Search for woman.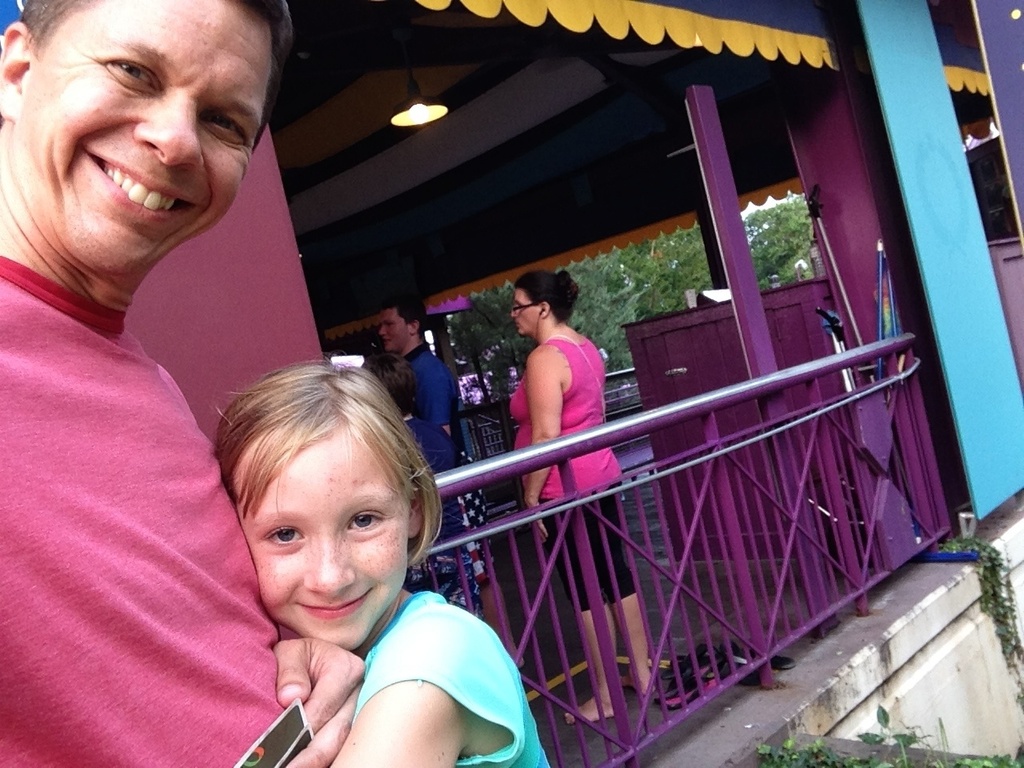
Found at <bbox>505, 262, 654, 718</bbox>.
